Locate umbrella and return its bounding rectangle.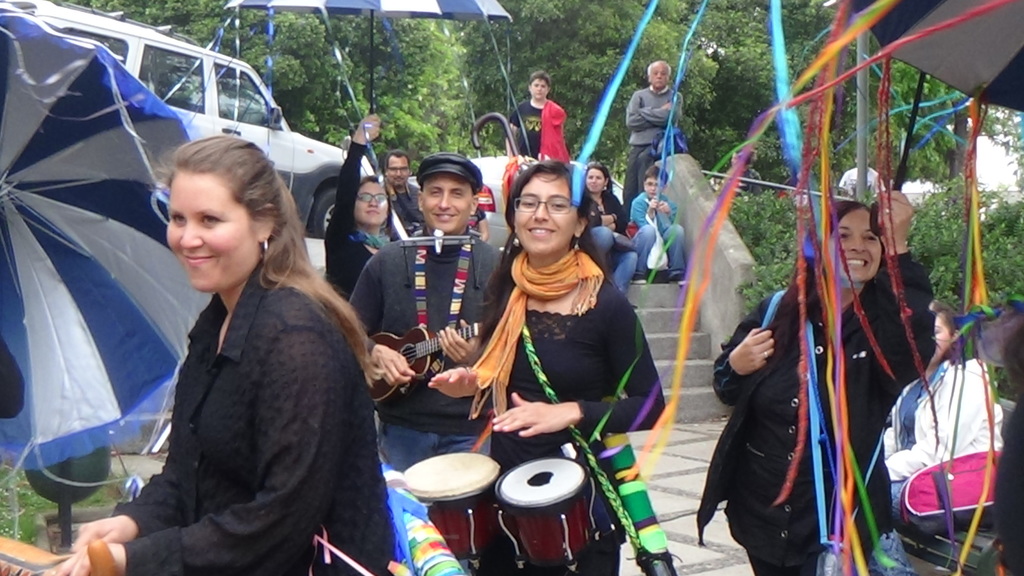
(824, 0, 1023, 243).
